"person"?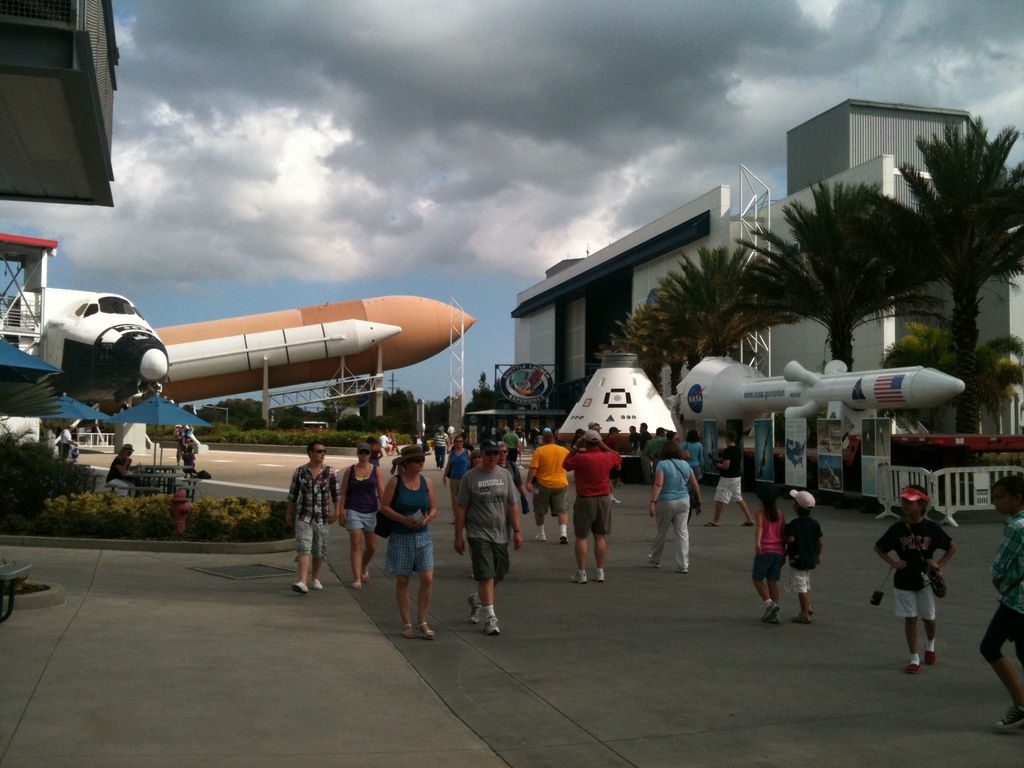
pyautogui.locateOnScreen(702, 431, 755, 526)
